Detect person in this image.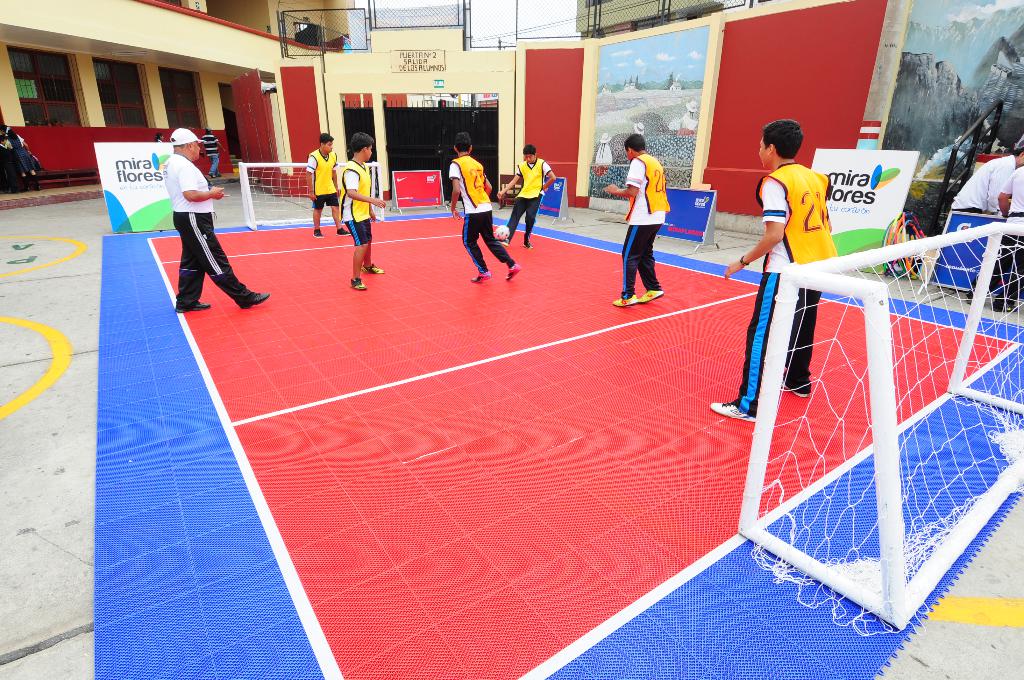
Detection: {"x1": 2, "y1": 122, "x2": 42, "y2": 190}.
